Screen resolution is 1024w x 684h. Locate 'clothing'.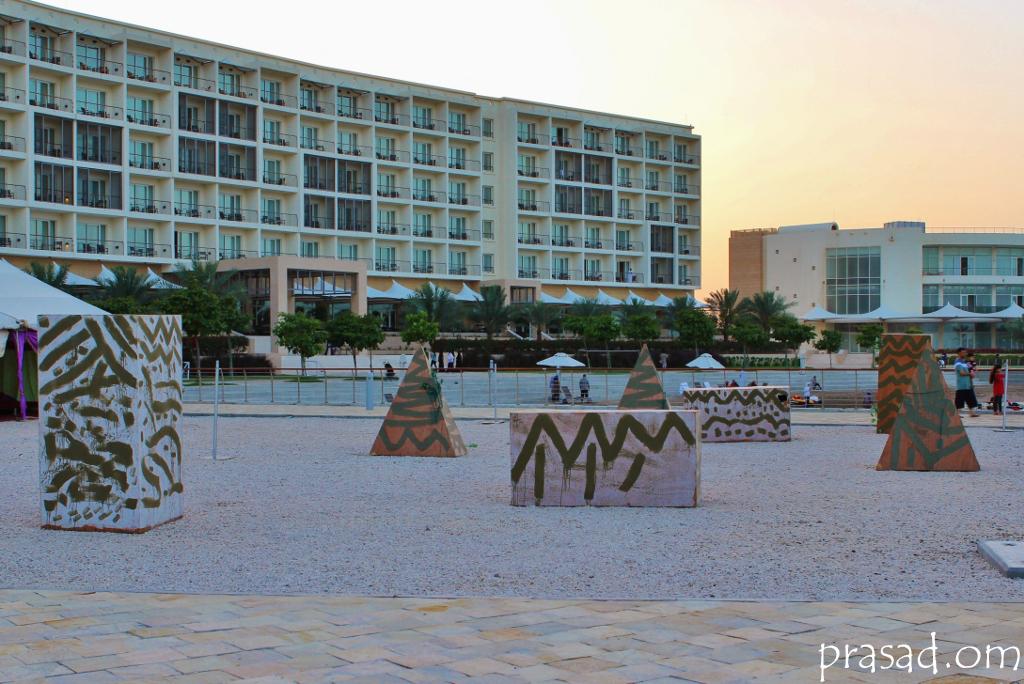
<box>953,362,967,411</box>.
